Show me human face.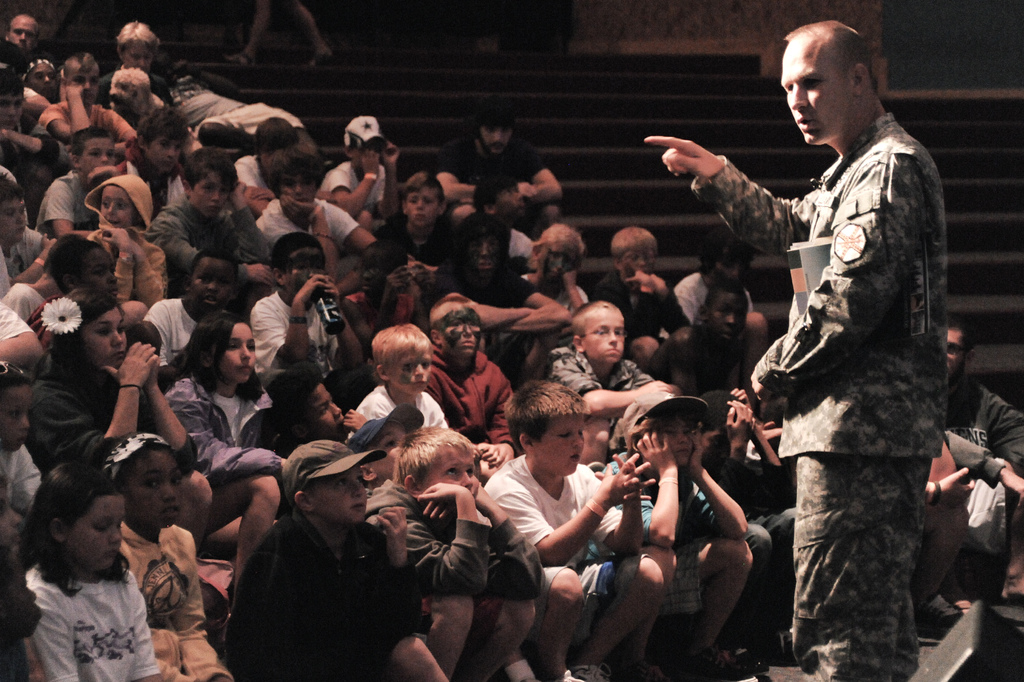
human face is here: <region>288, 246, 326, 294</region>.
